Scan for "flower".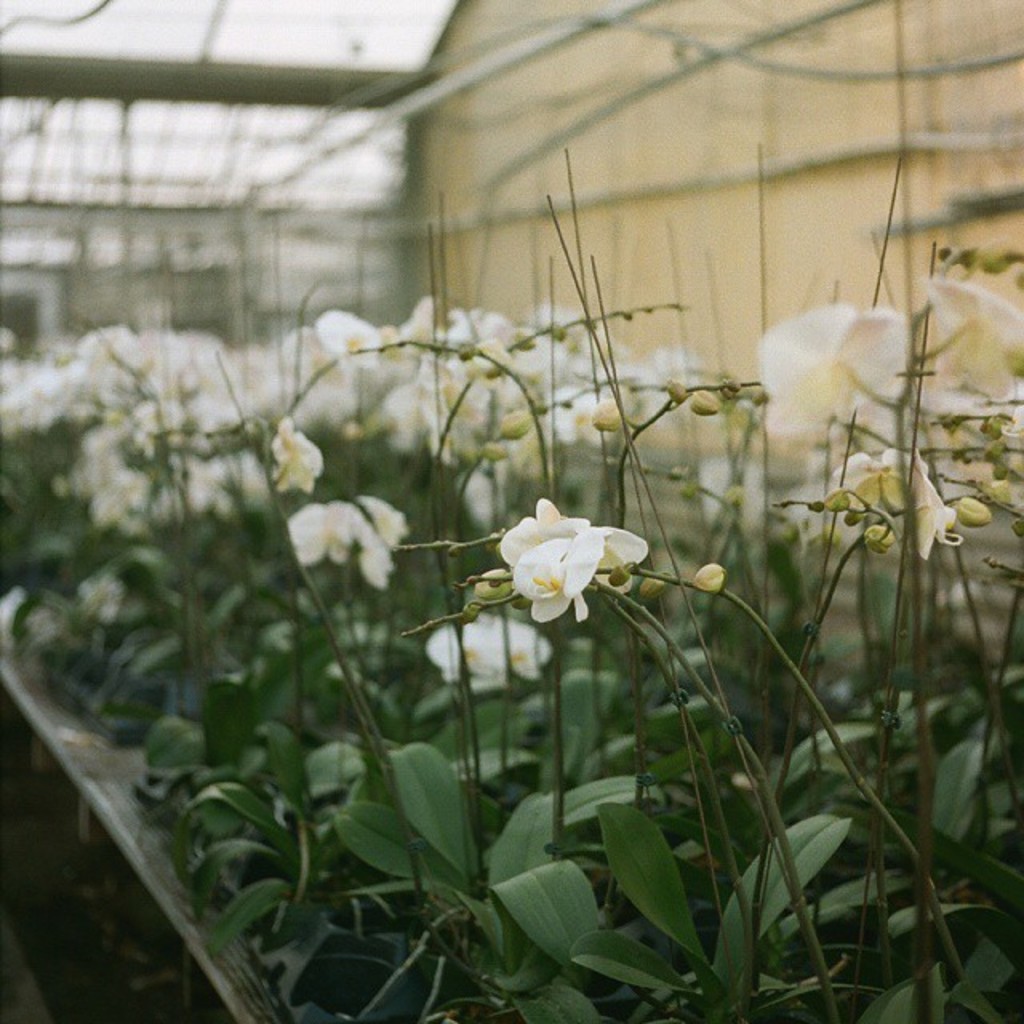
Scan result: region(491, 491, 648, 624).
